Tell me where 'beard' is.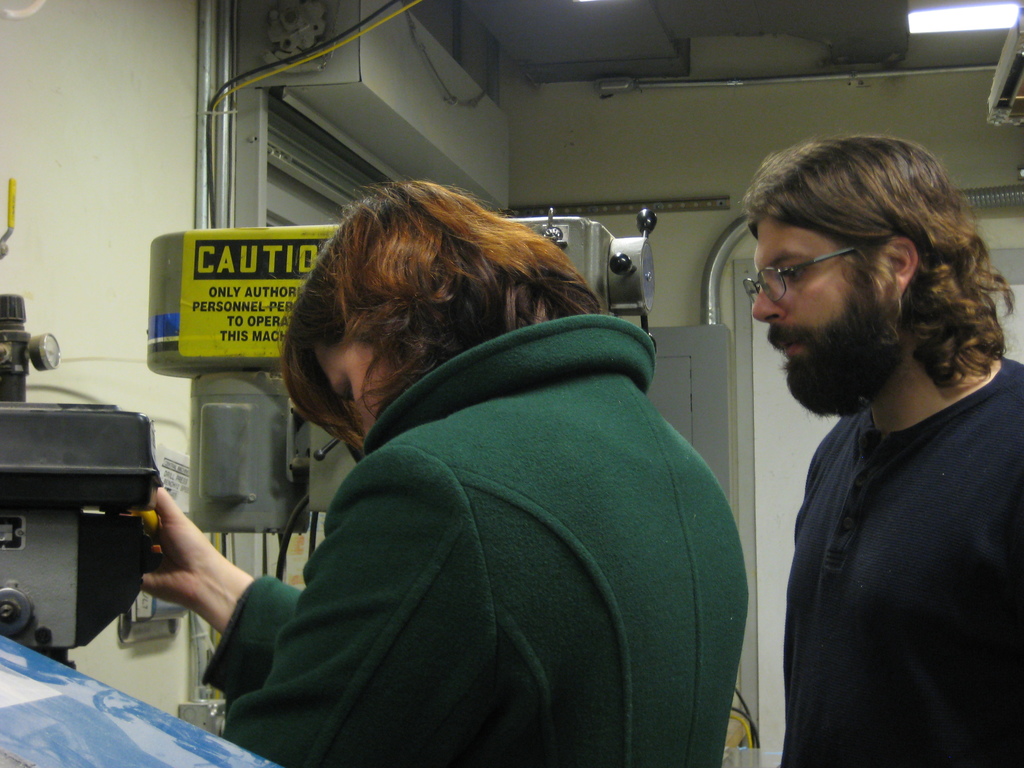
'beard' is at bbox(779, 274, 905, 418).
